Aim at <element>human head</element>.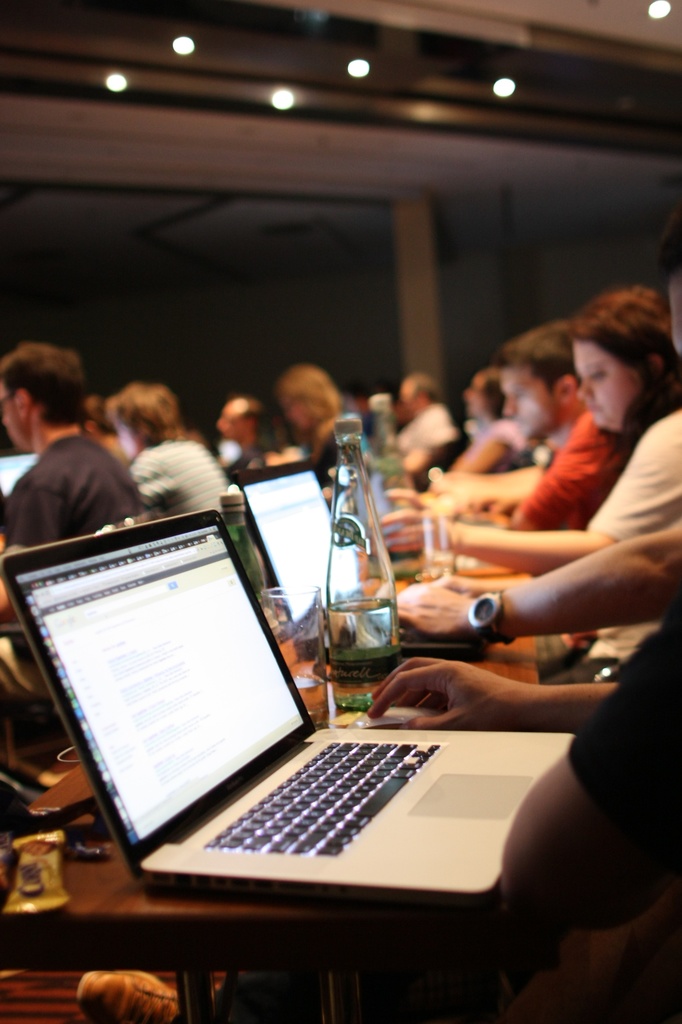
Aimed at locate(471, 371, 505, 419).
